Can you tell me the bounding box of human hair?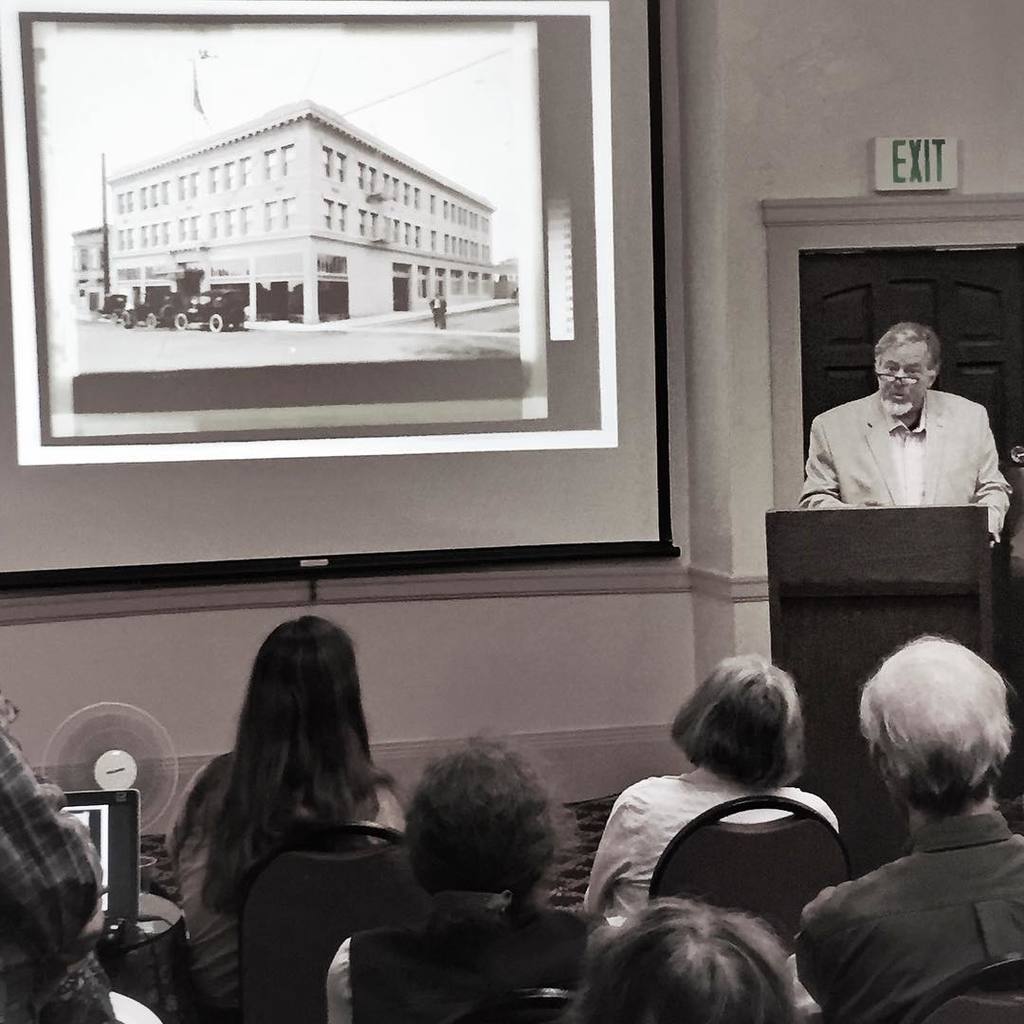
x1=396, y1=733, x2=578, y2=933.
